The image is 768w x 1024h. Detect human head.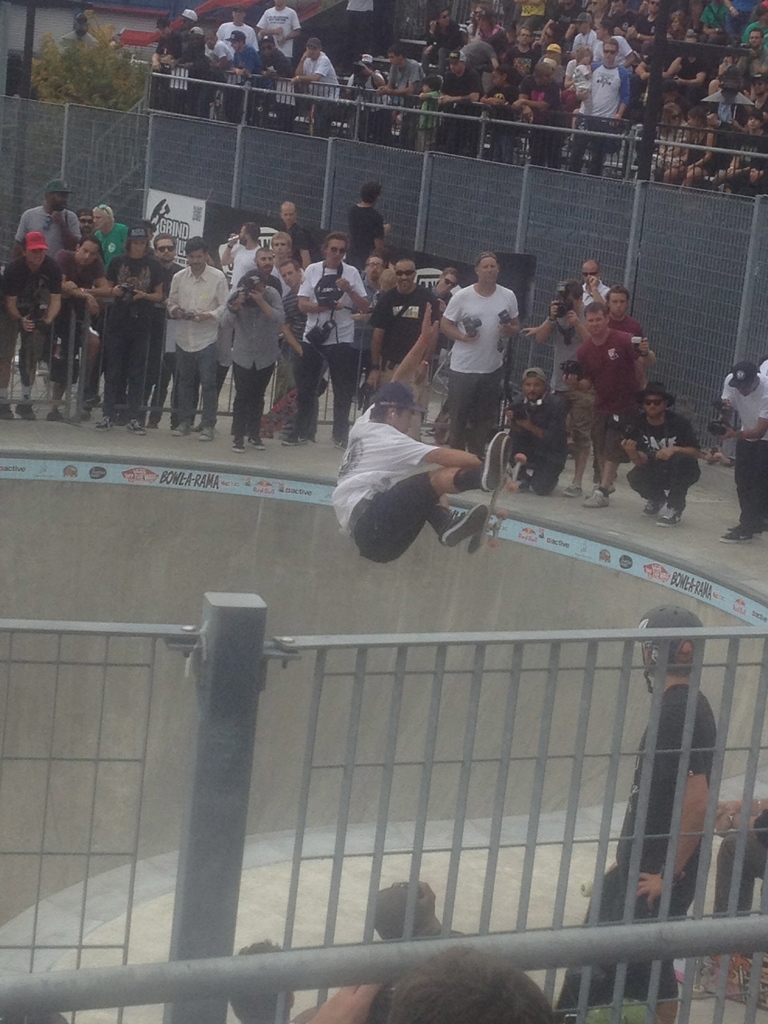
Detection: rect(660, 99, 685, 125).
